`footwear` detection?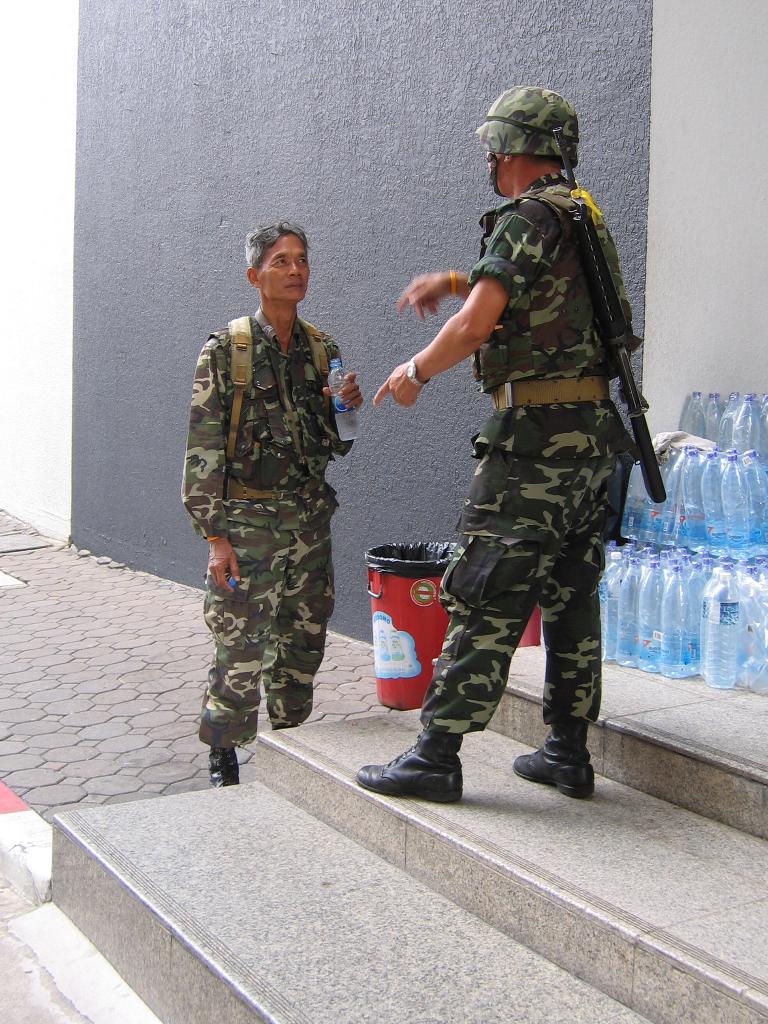
bbox=(349, 721, 461, 798)
